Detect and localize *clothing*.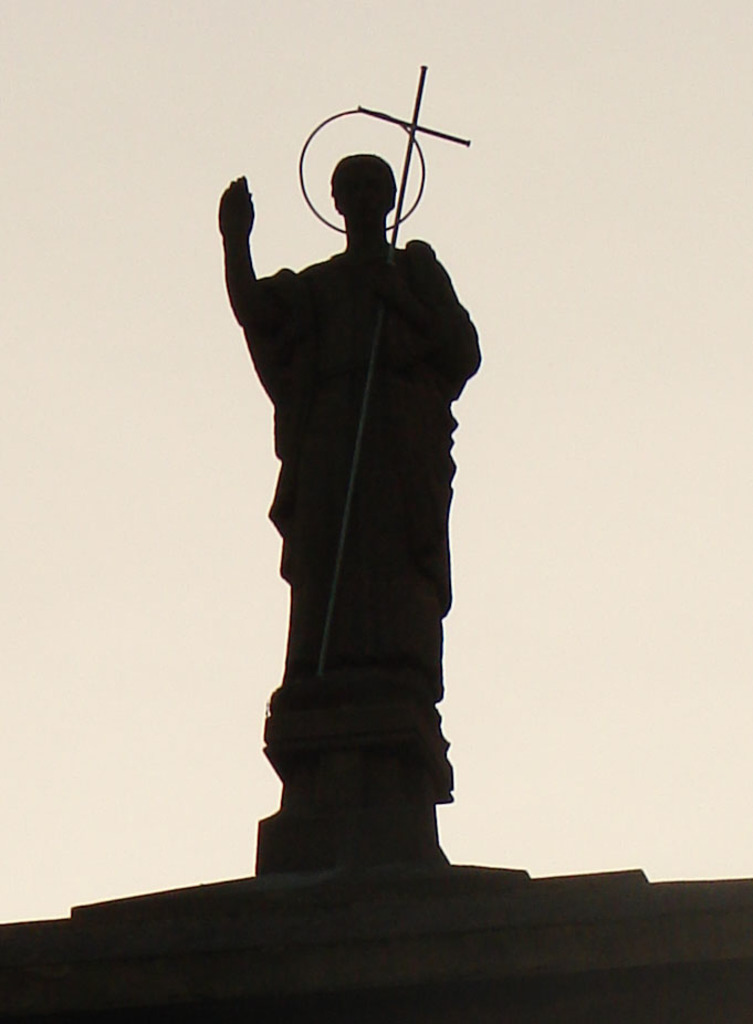
Localized at 232:237:480:803.
